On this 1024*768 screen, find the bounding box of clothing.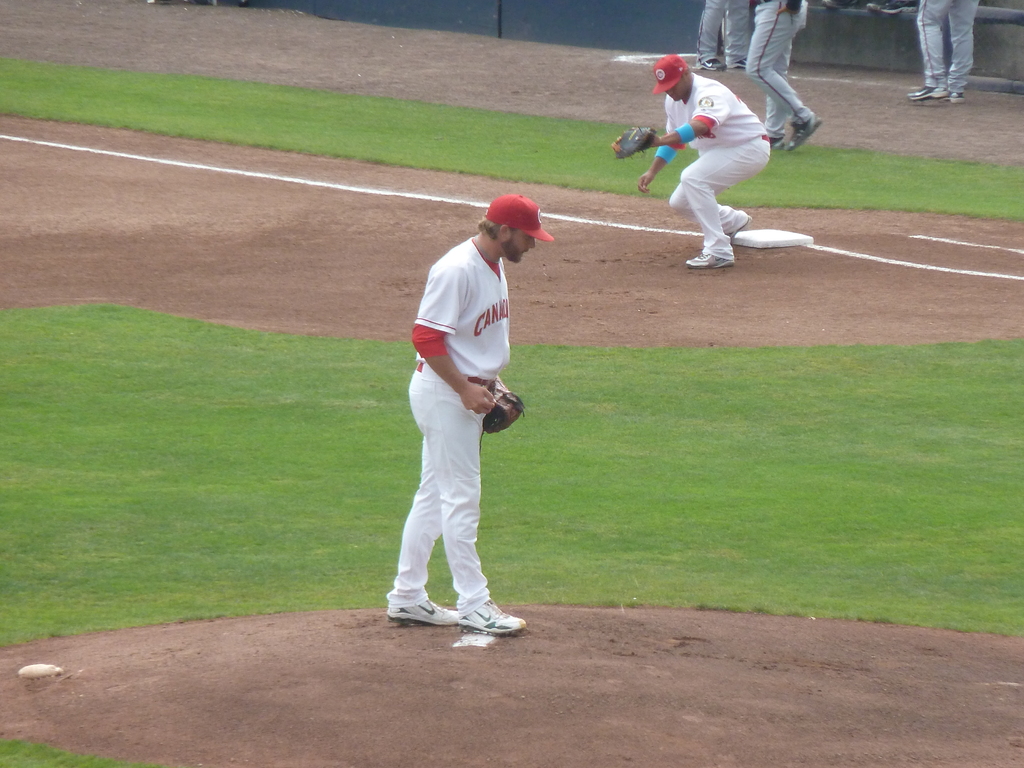
Bounding box: 739,0,810,131.
